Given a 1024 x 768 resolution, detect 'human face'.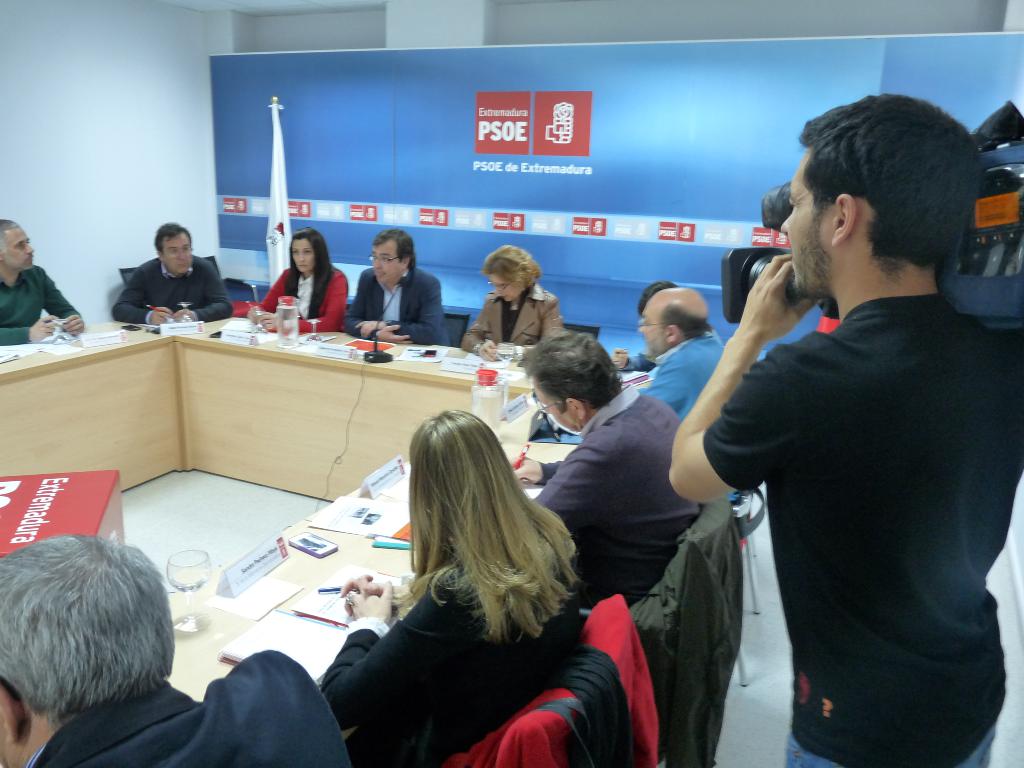
(781, 149, 835, 296).
